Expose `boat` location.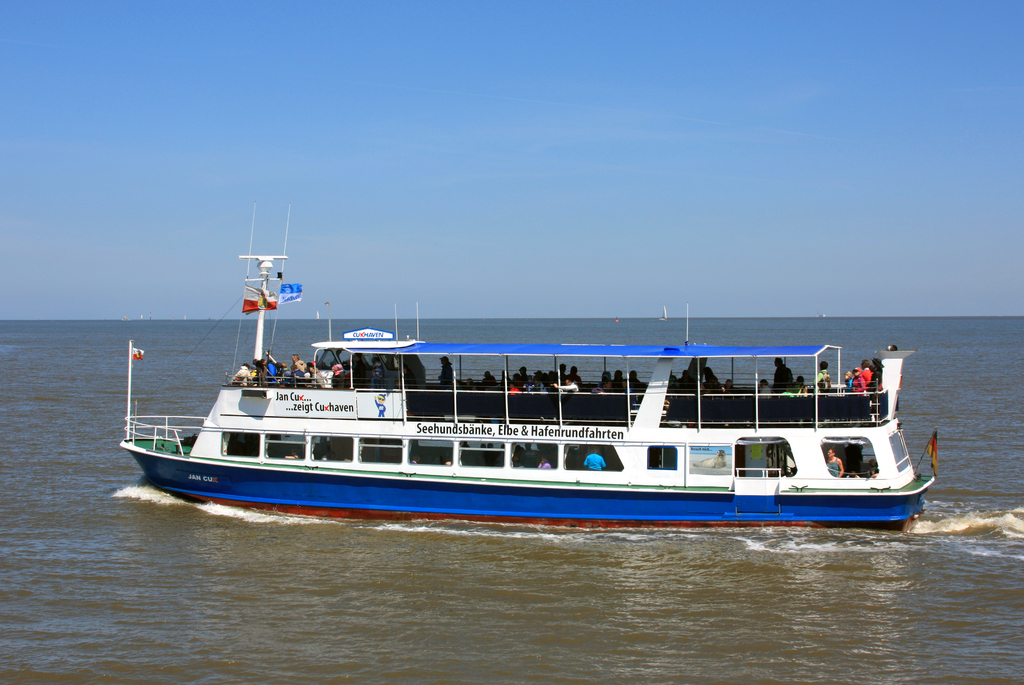
Exposed at box(128, 241, 945, 532).
